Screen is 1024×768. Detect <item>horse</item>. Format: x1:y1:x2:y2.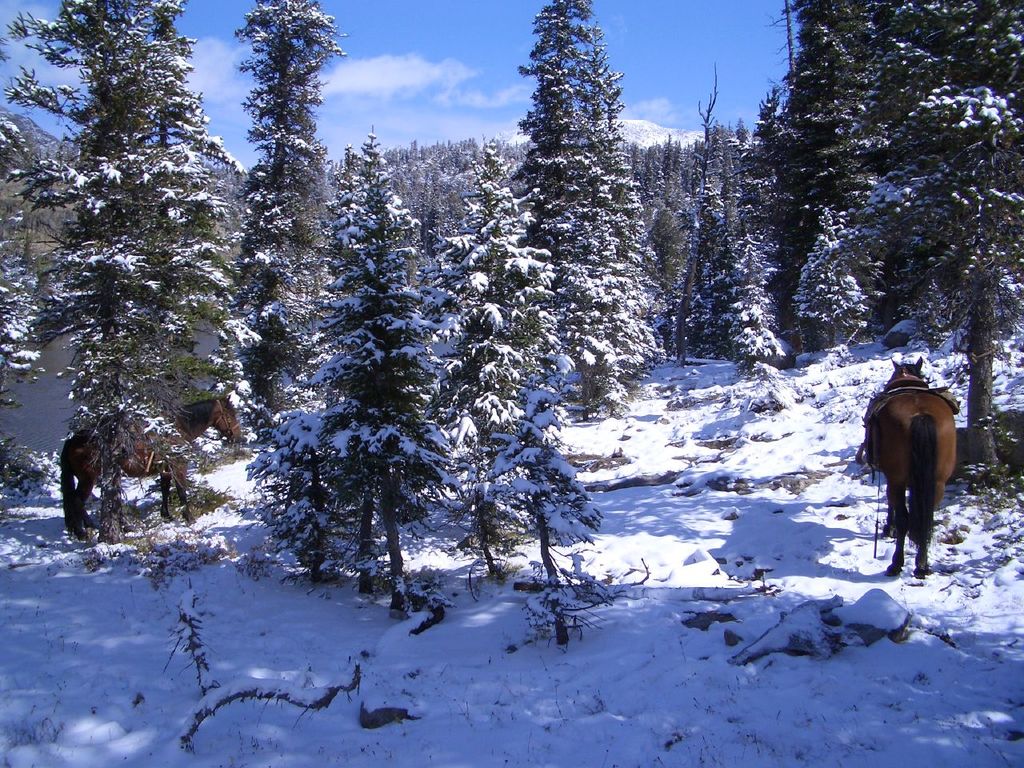
858:351:958:578.
